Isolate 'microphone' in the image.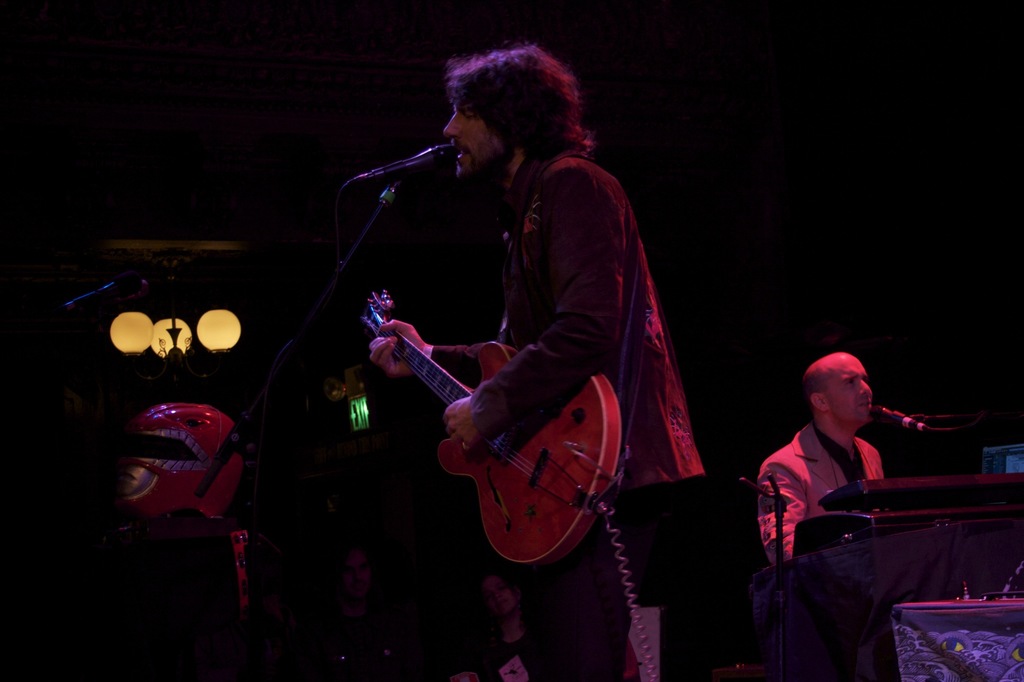
Isolated region: [867,401,927,437].
